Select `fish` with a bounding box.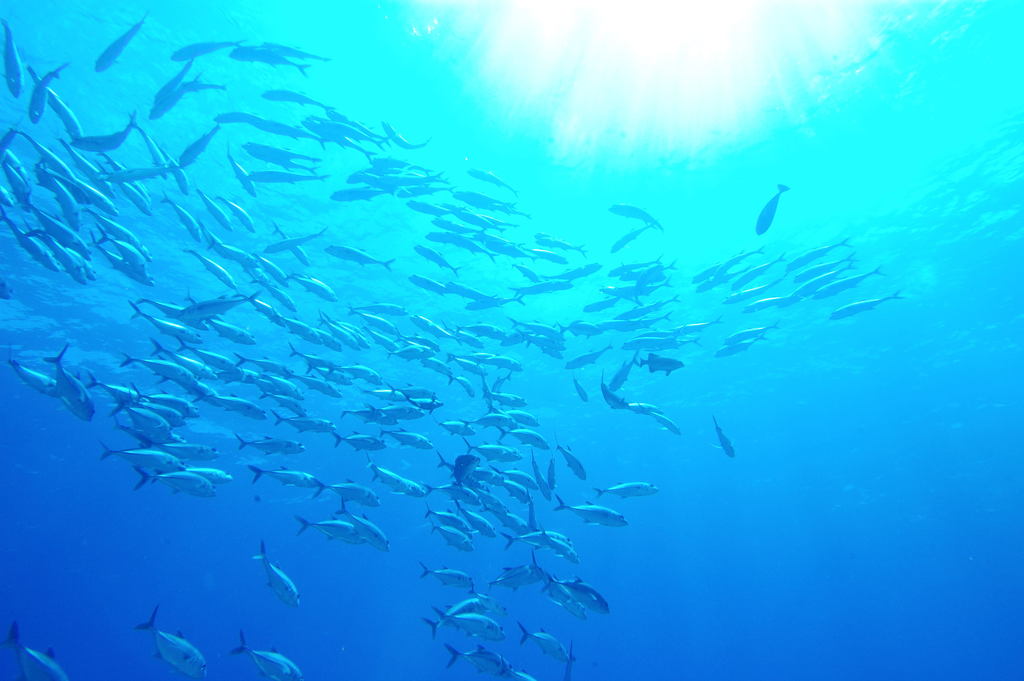
Rect(237, 291, 284, 327).
